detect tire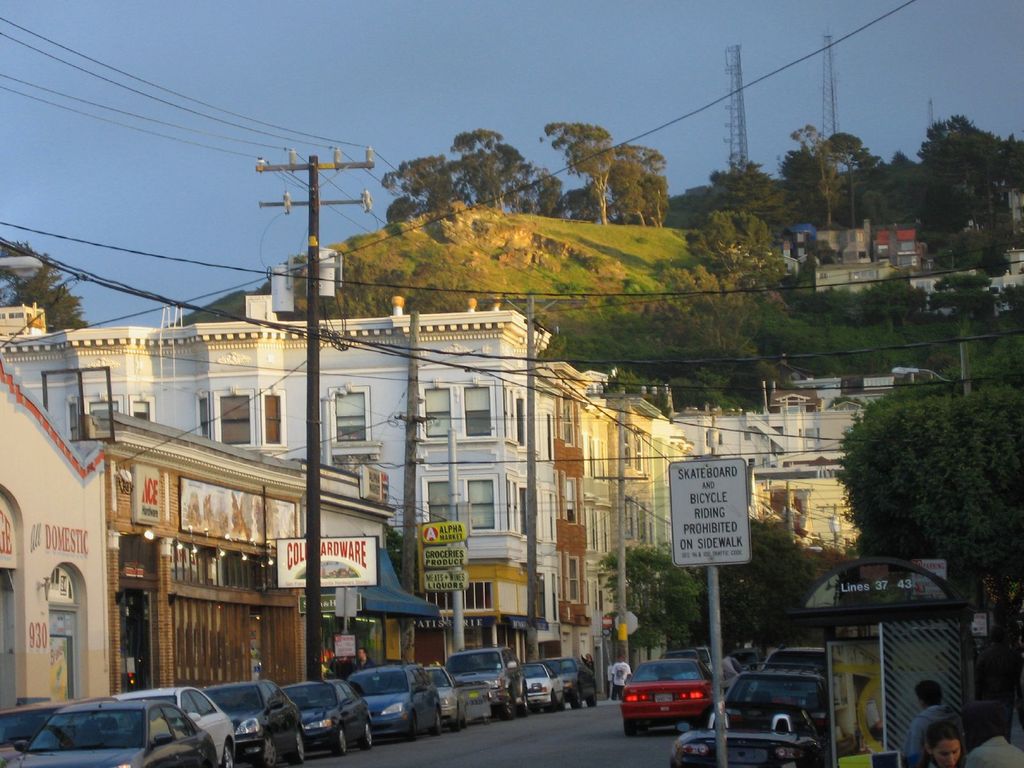
crop(503, 696, 515, 720)
